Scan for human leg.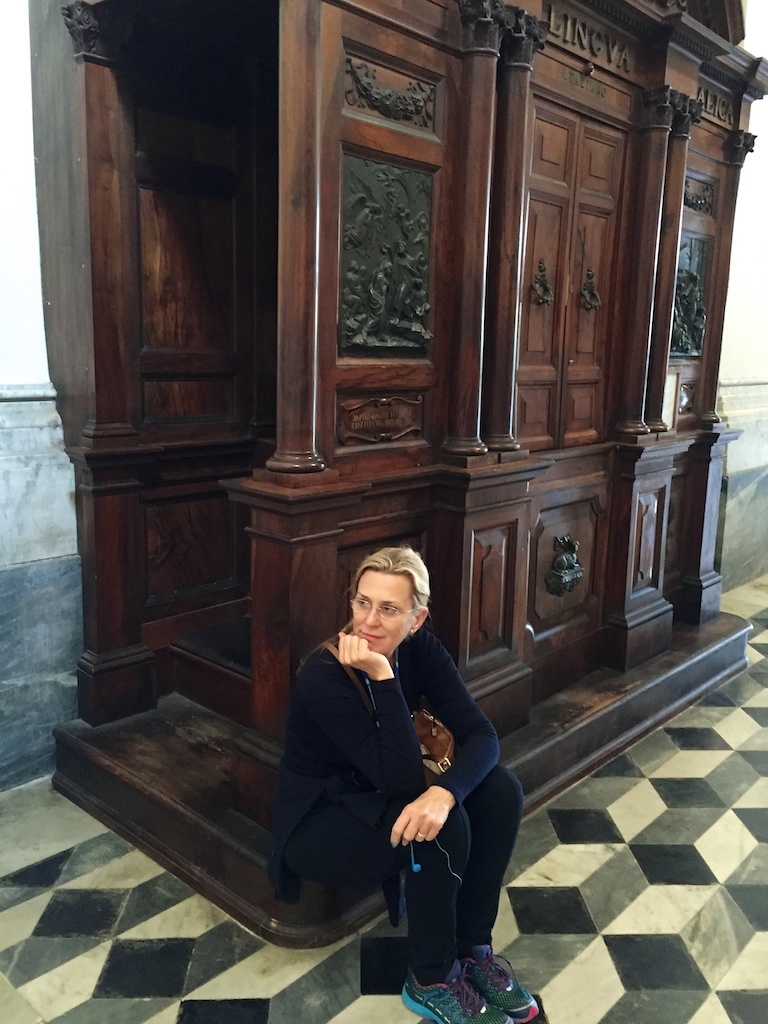
Scan result: Rect(275, 805, 511, 1023).
